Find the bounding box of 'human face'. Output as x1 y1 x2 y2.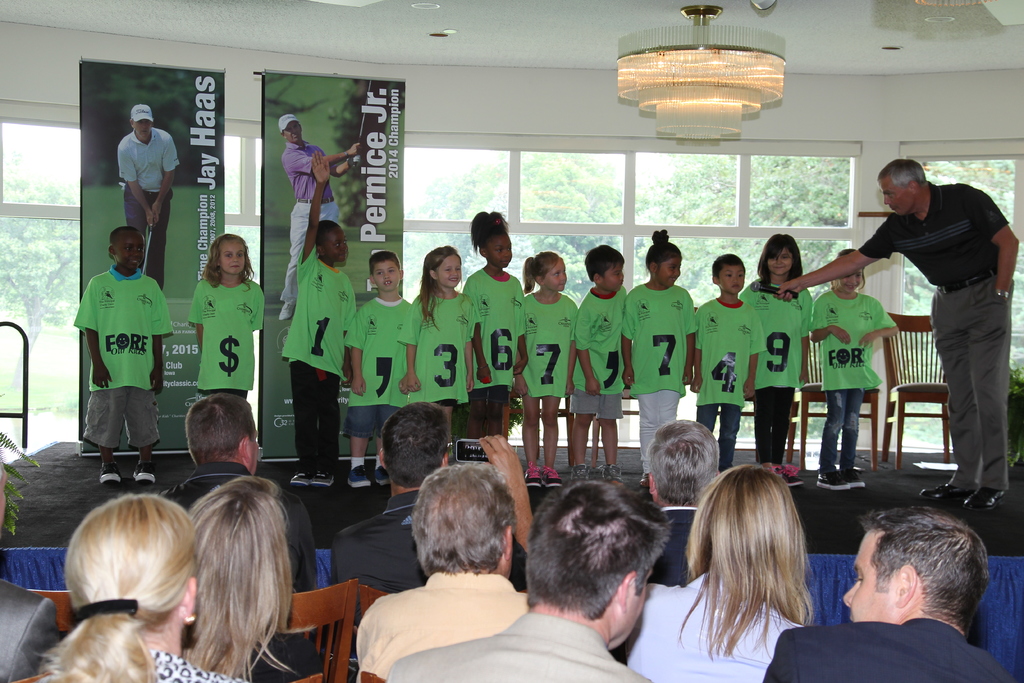
546 256 566 292.
